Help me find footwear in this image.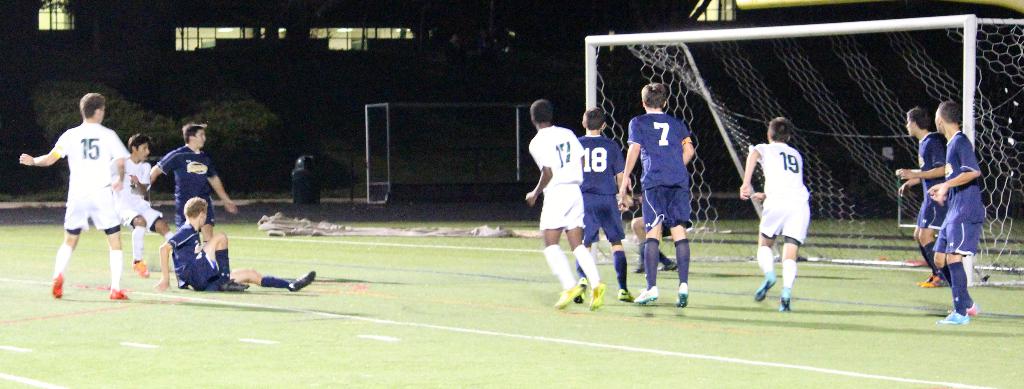
Found it: bbox(673, 284, 684, 310).
